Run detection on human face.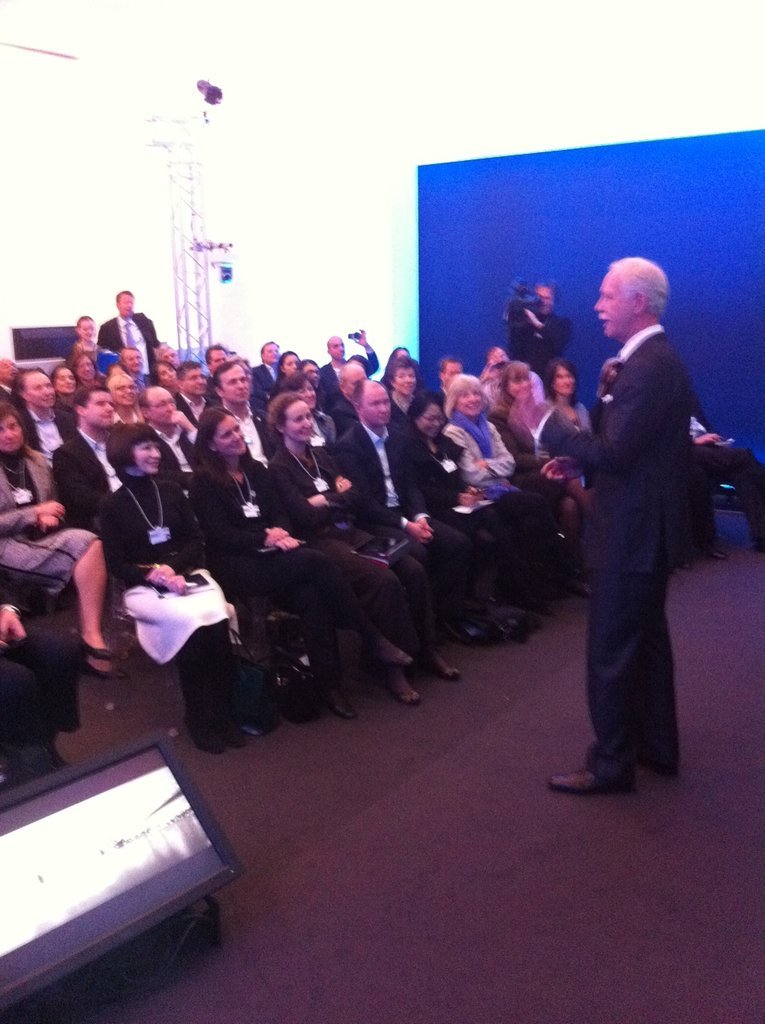
Result: bbox(439, 354, 461, 386).
